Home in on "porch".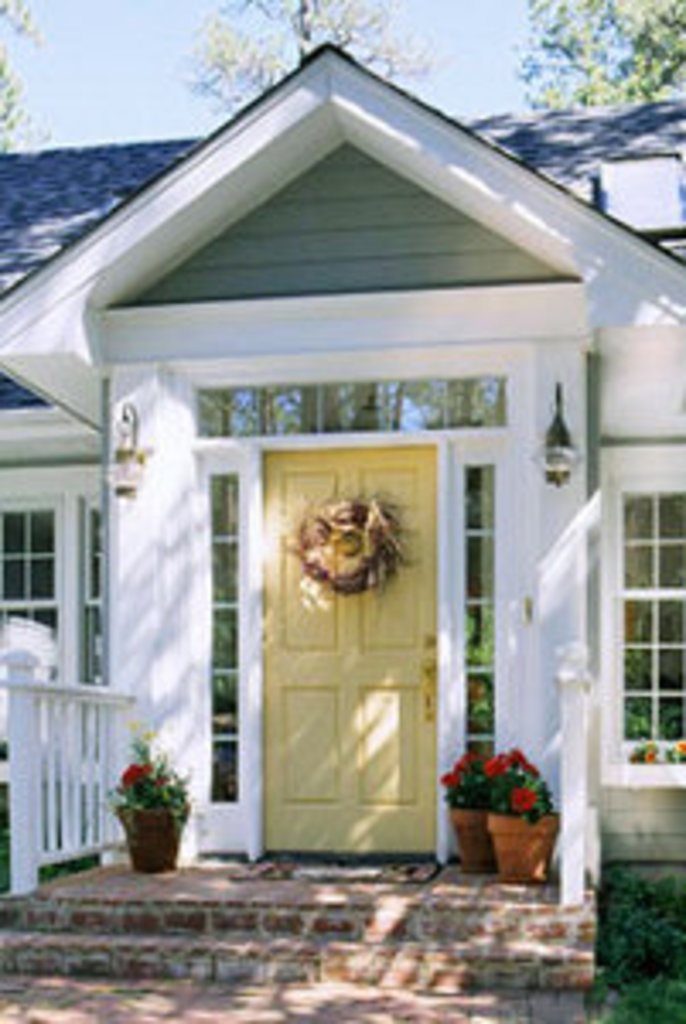
Homed in at region(0, 642, 594, 1021).
